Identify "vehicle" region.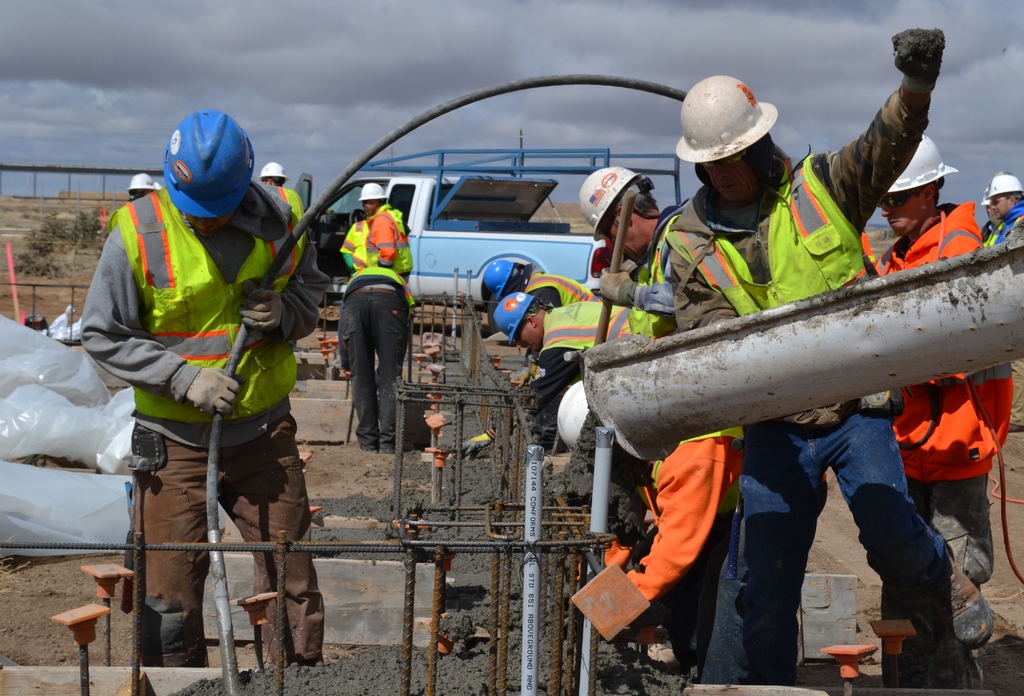
Region: box=[288, 140, 679, 331].
